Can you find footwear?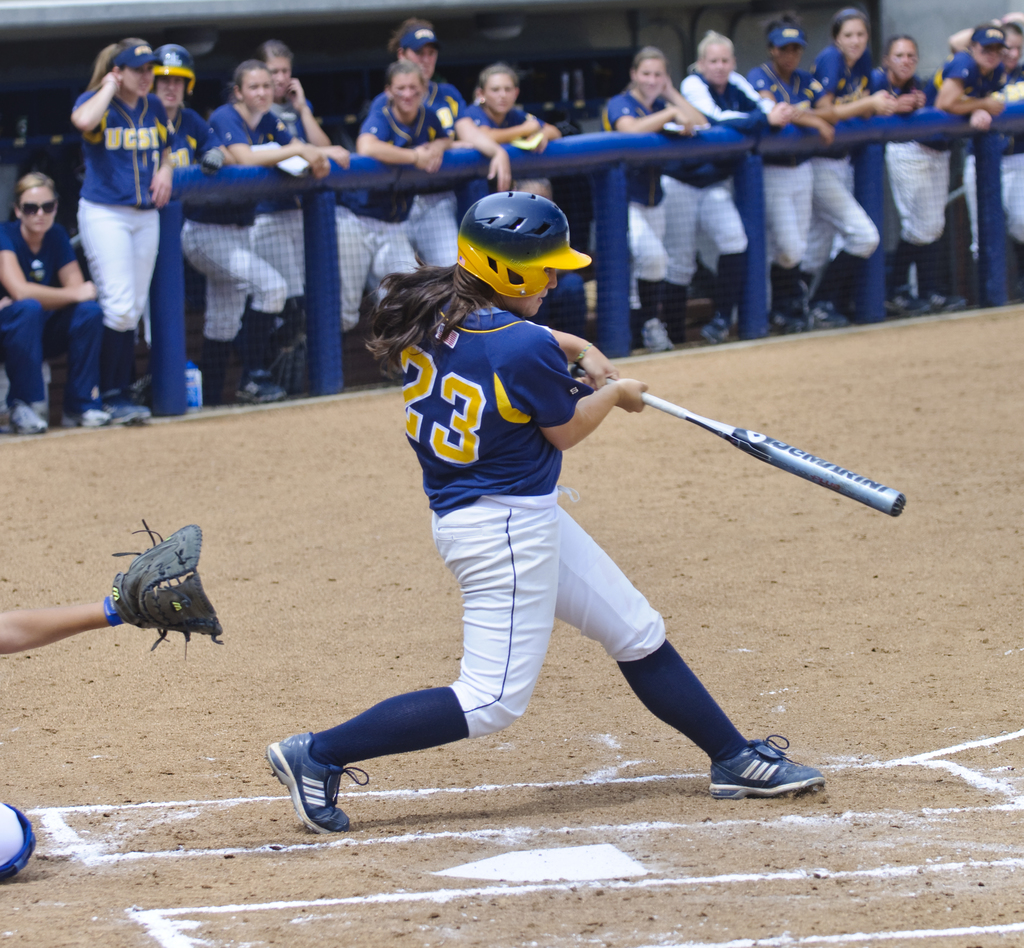
Yes, bounding box: bbox=(721, 722, 830, 809).
